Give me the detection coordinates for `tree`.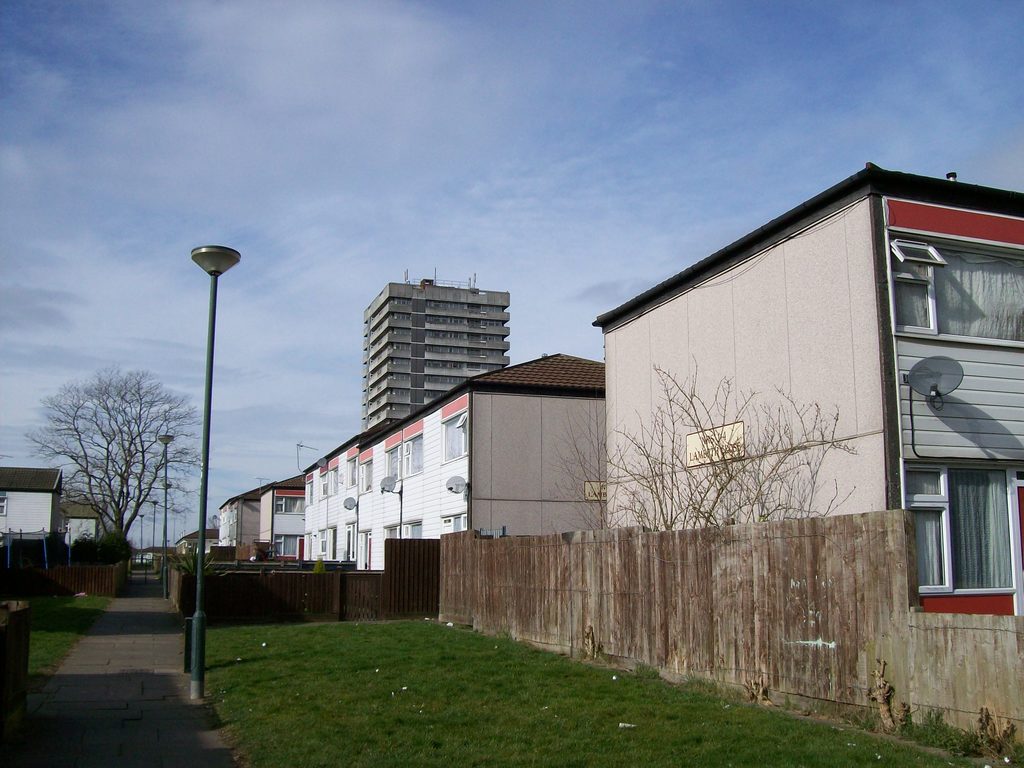
detection(48, 332, 184, 584).
